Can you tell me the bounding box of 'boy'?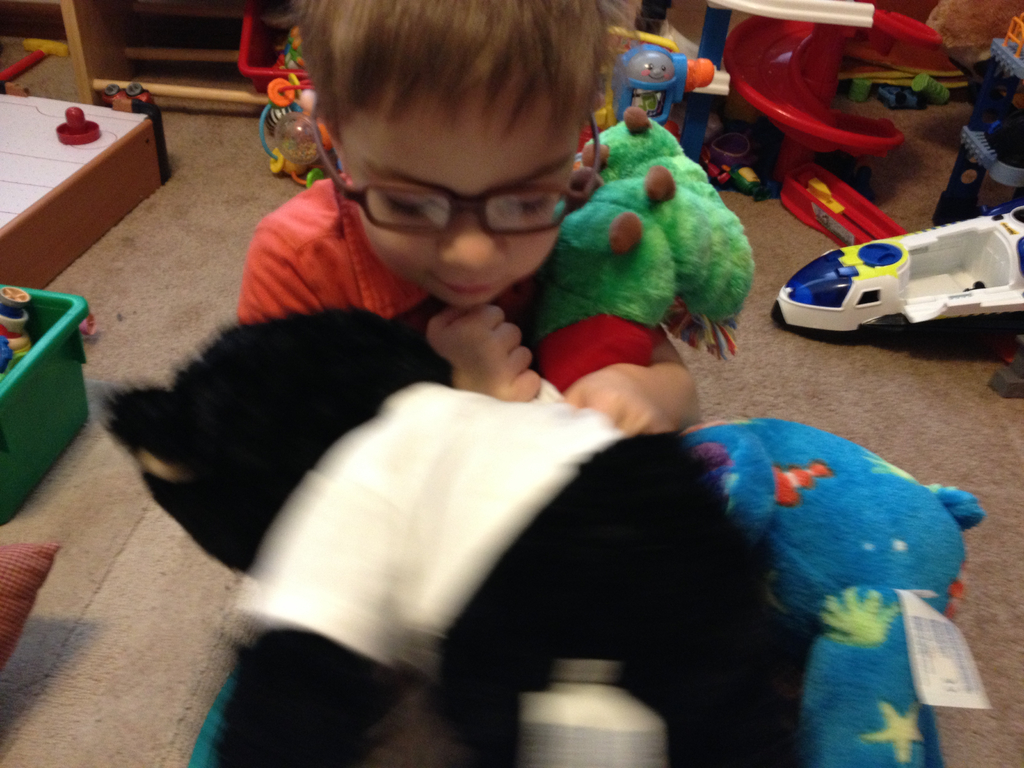
box(236, 0, 708, 435).
